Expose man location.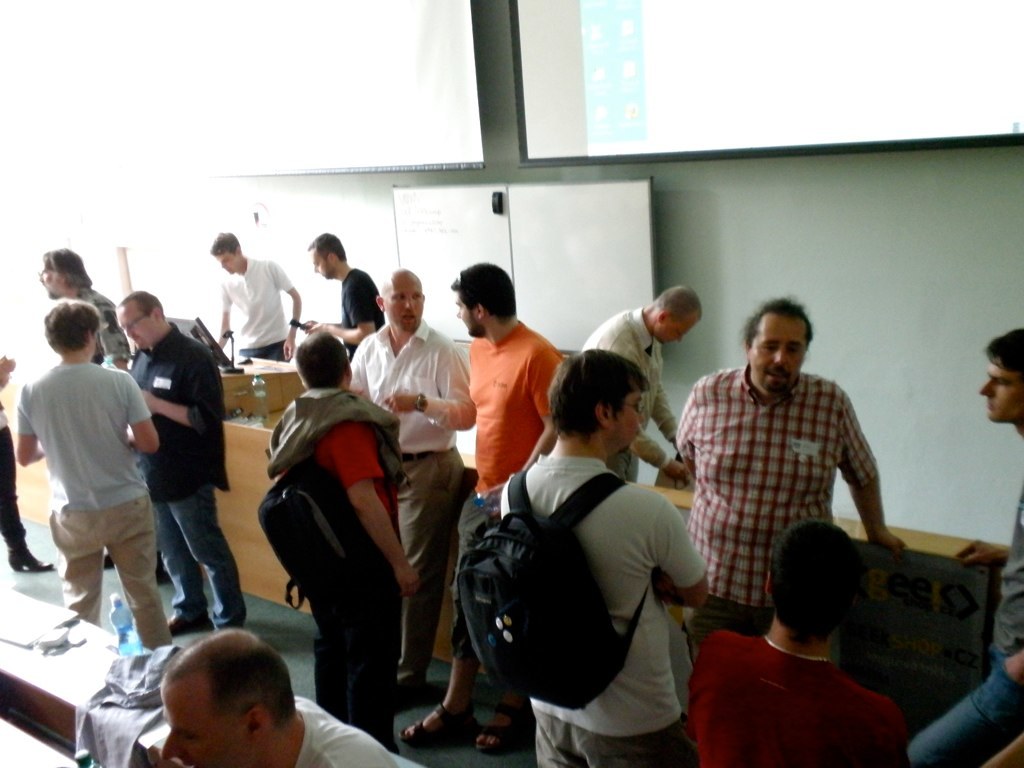
Exposed at bbox=(347, 265, 475, 707).
